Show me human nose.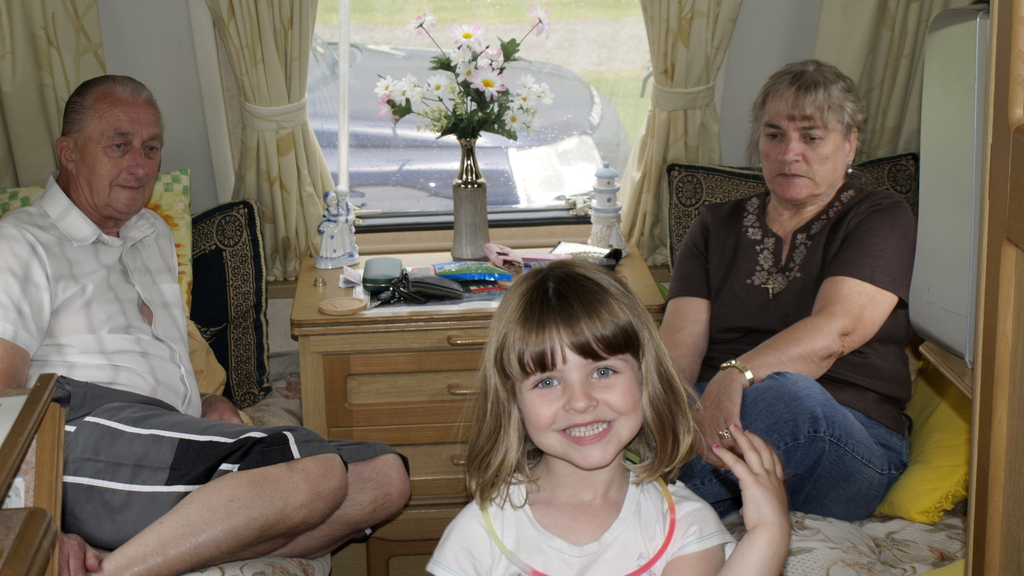
human nose is here: detection(564, 377, 596, 416).
